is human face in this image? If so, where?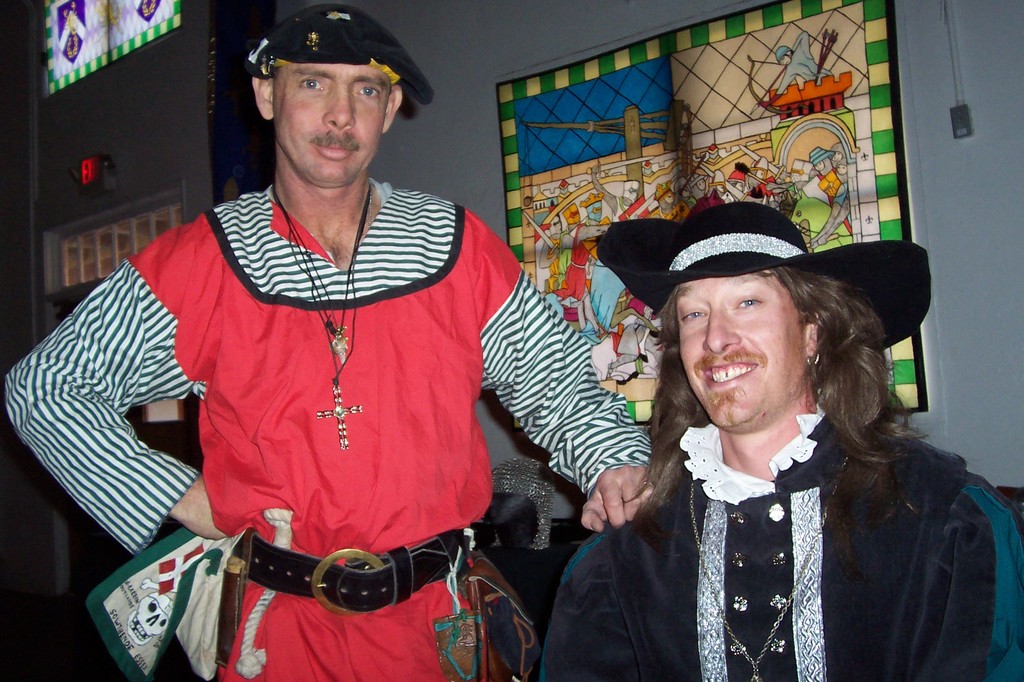
Yes, at box=[275, 58, 390, 193].
